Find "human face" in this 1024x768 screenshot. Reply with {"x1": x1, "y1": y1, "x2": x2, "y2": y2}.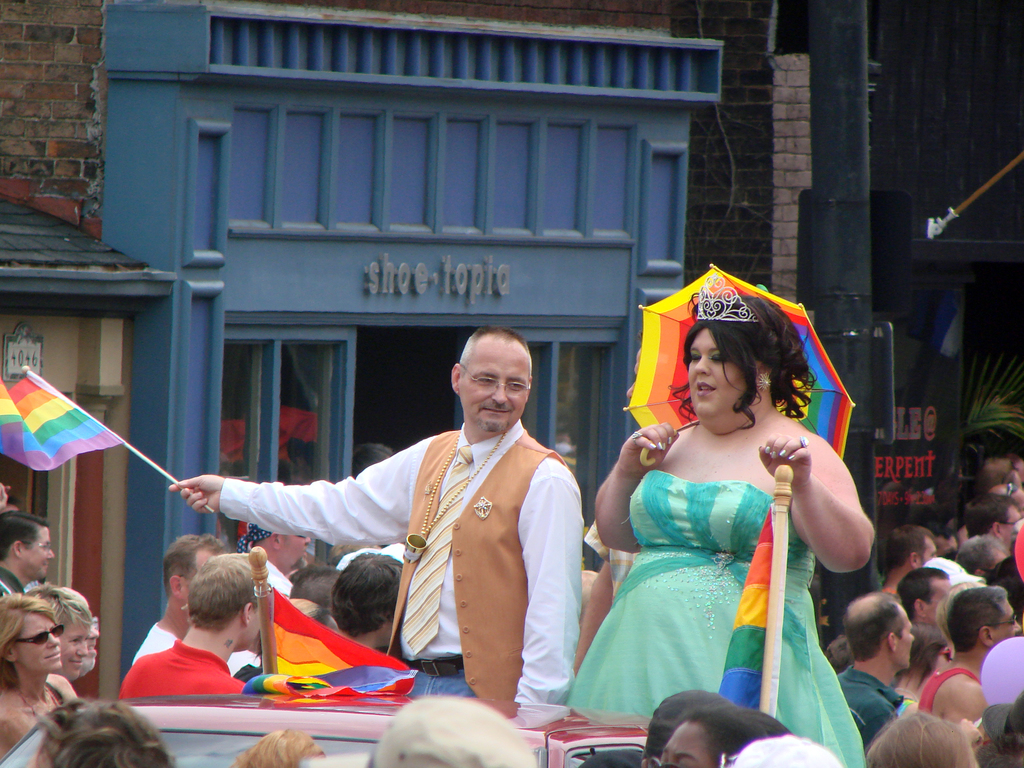
{"x1": 659, "y1": 723, "x2": 714, "y2": 767}.
